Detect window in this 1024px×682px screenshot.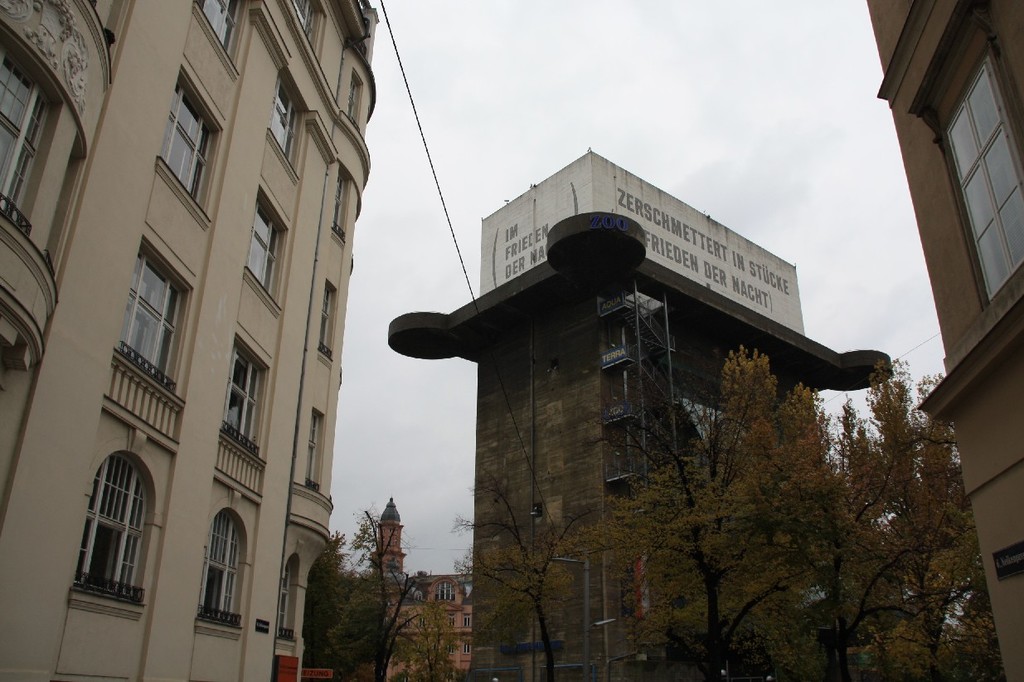
Detection: x1=224 y1=346 x2=266 y2=453.
